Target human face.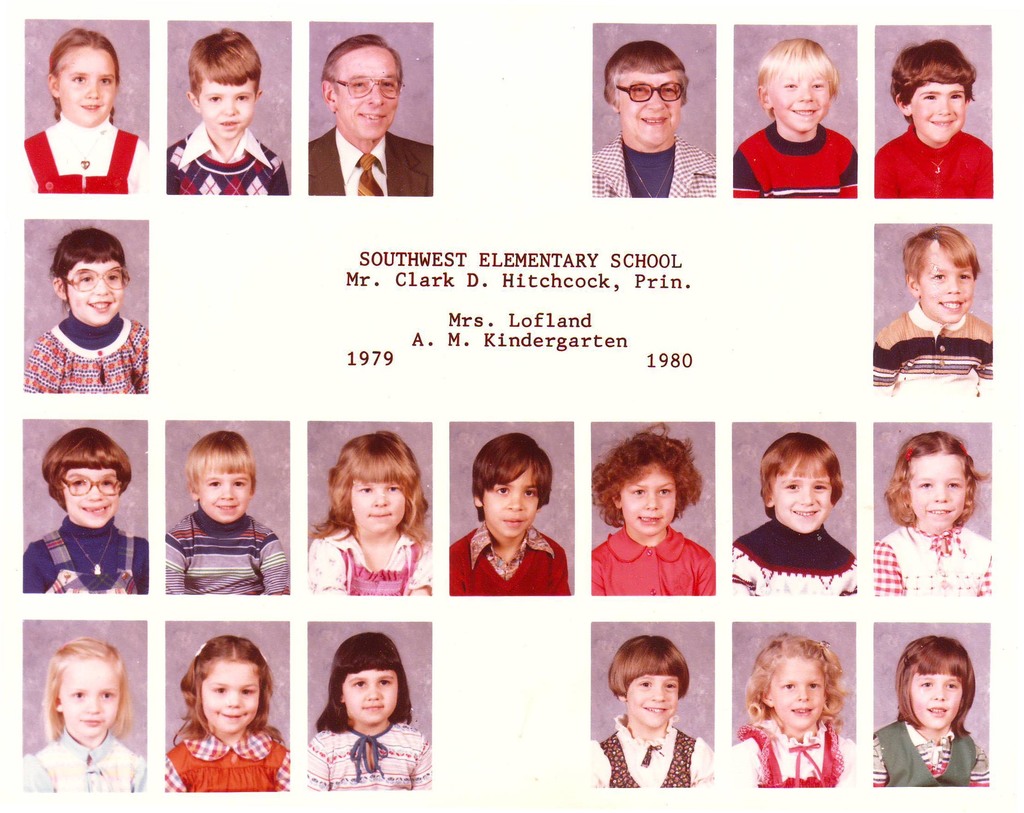
Target region: box(777, 462, 829, 529).
